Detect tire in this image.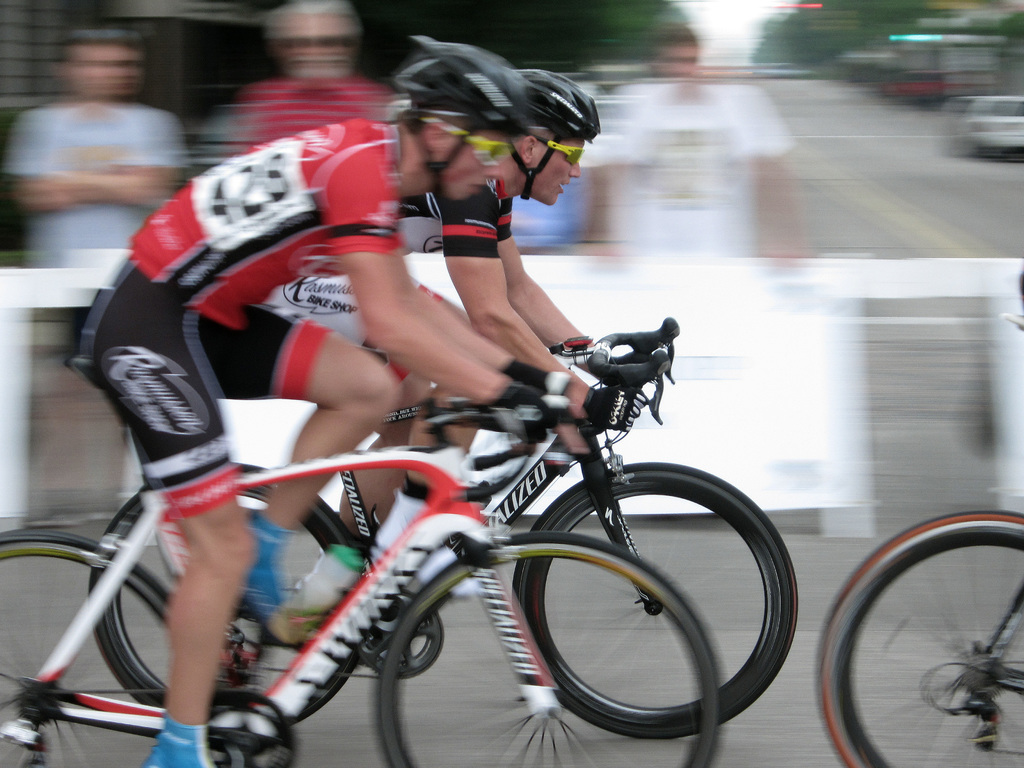
Detection: x1=0 y1=526 x2=220 y2=689.
